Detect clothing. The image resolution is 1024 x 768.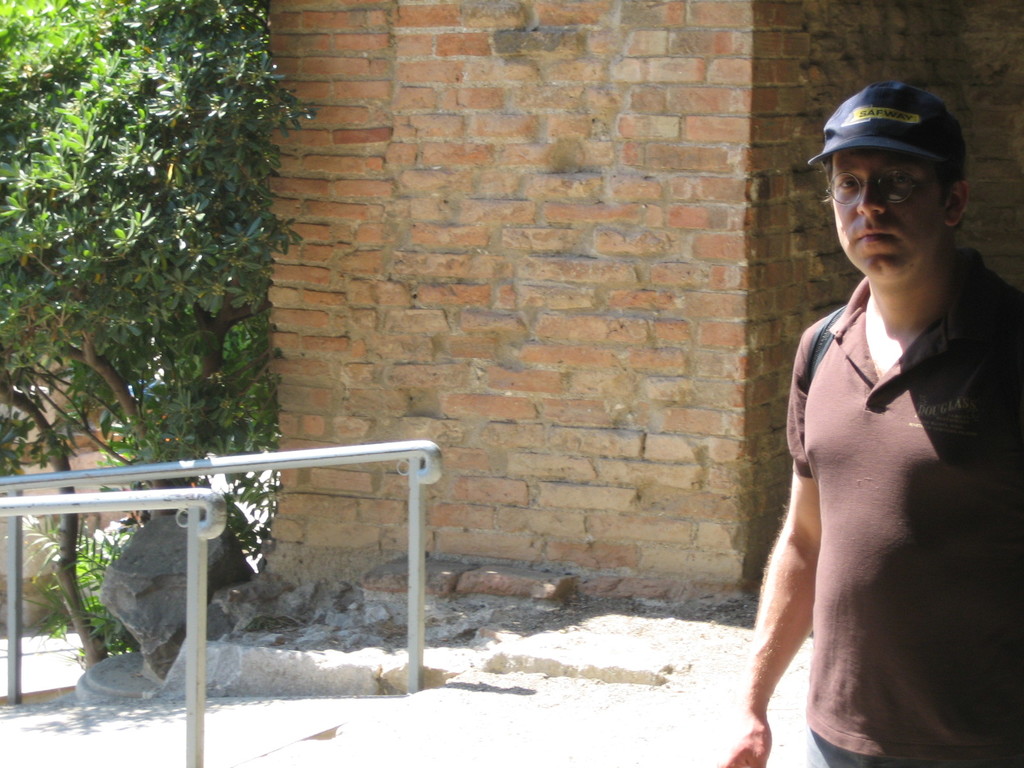
<box>787,243,1020,764</box>.
